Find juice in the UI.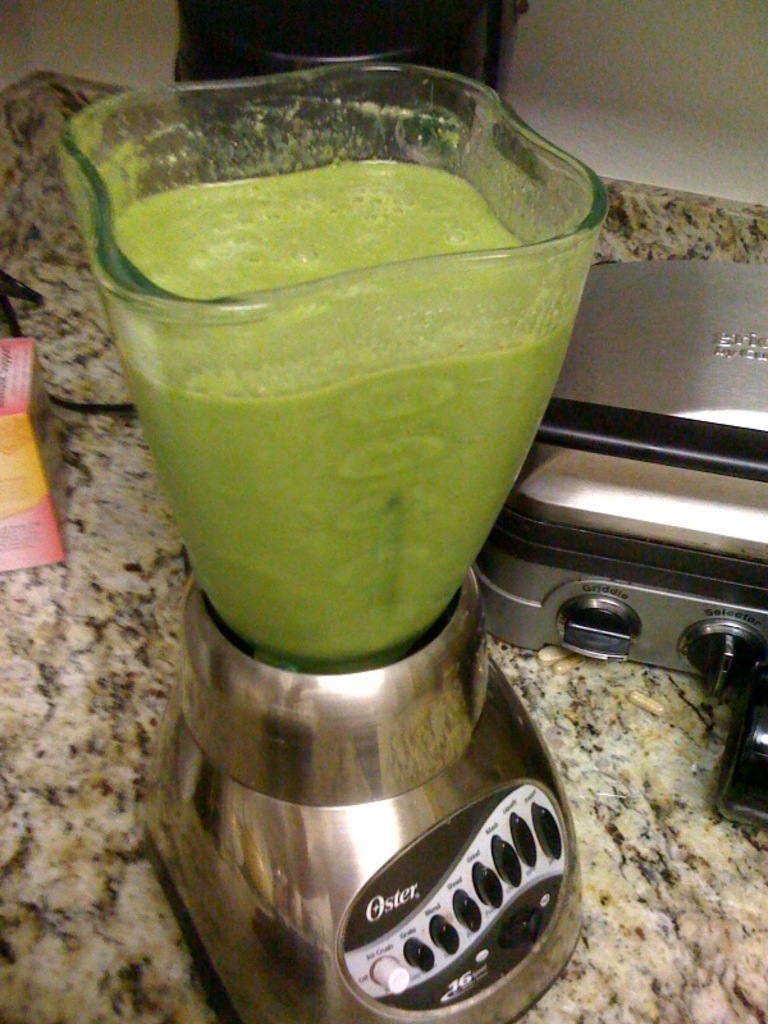
UI element at rect(68, 54, 643, 605).
